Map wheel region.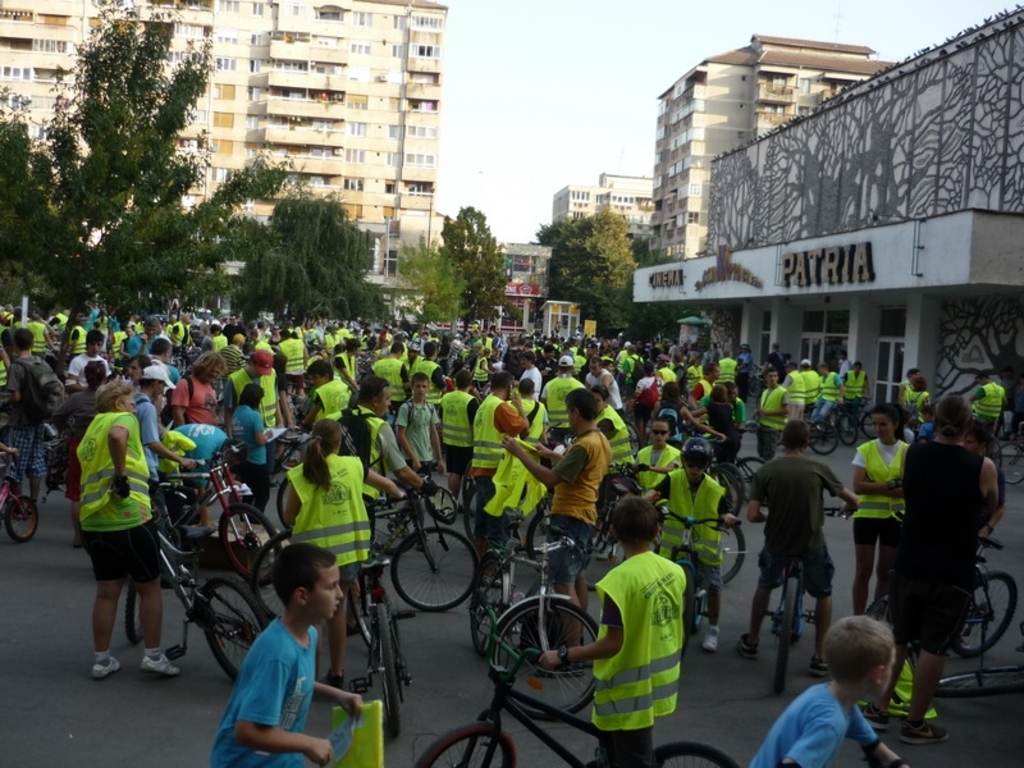
Mapped to 428,488,457,518.
